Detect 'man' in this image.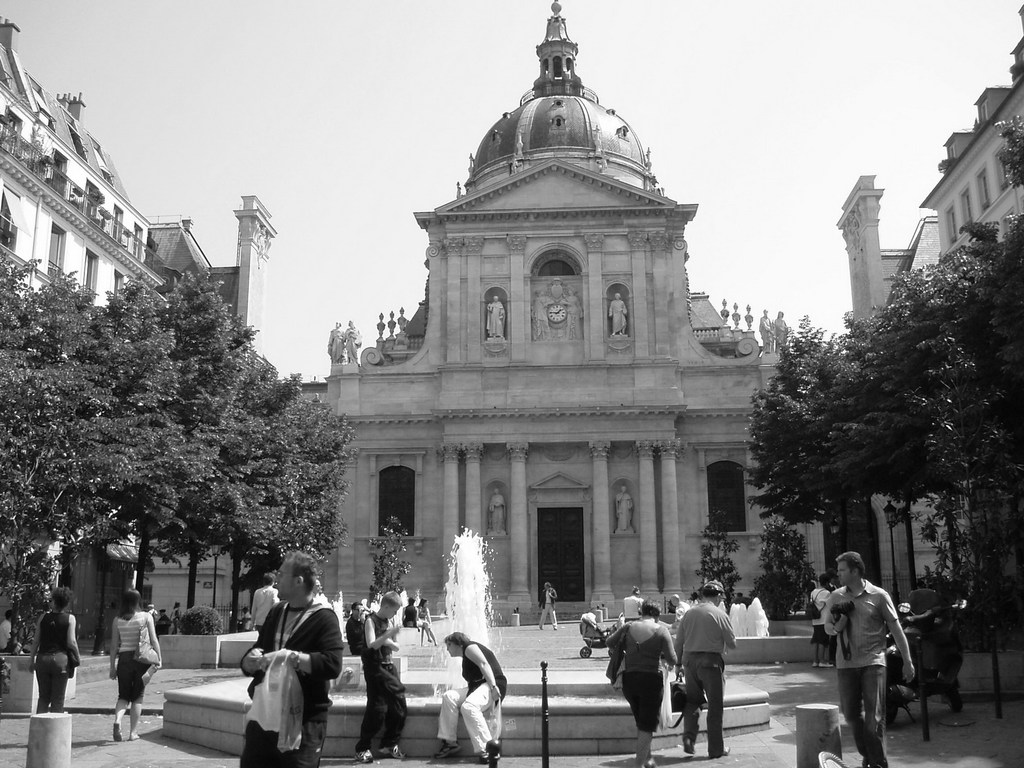
Detection: BBox(673, 579, 737, 751).
